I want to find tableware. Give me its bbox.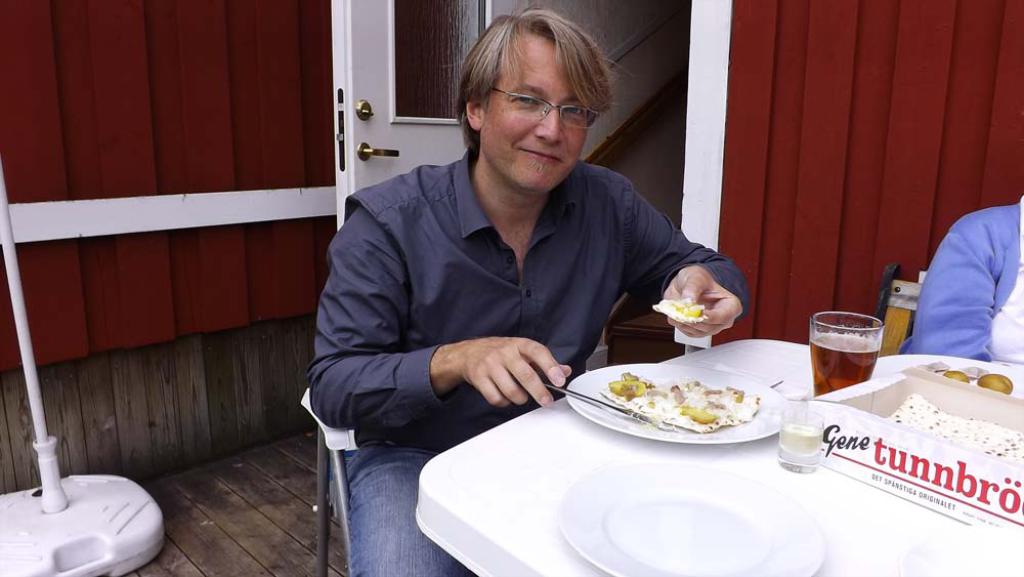
bbox=[555, 459, 823, 576].
